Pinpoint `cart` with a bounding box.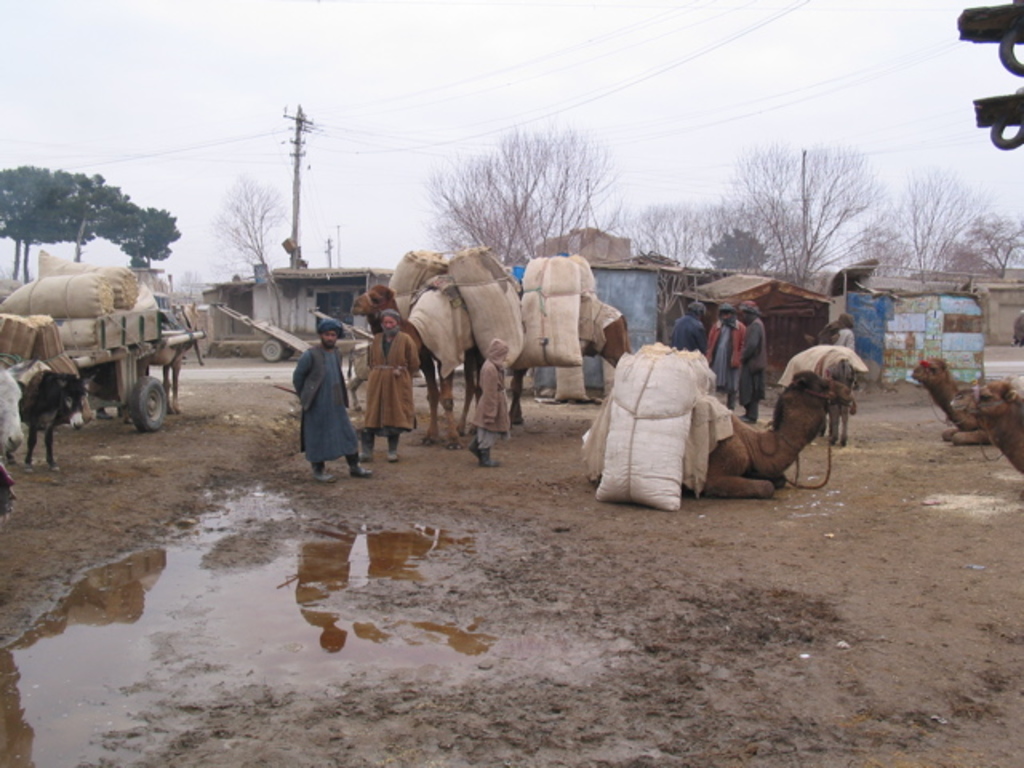
pyautogui.locateOnScreen(66, 306, 208, 434).
